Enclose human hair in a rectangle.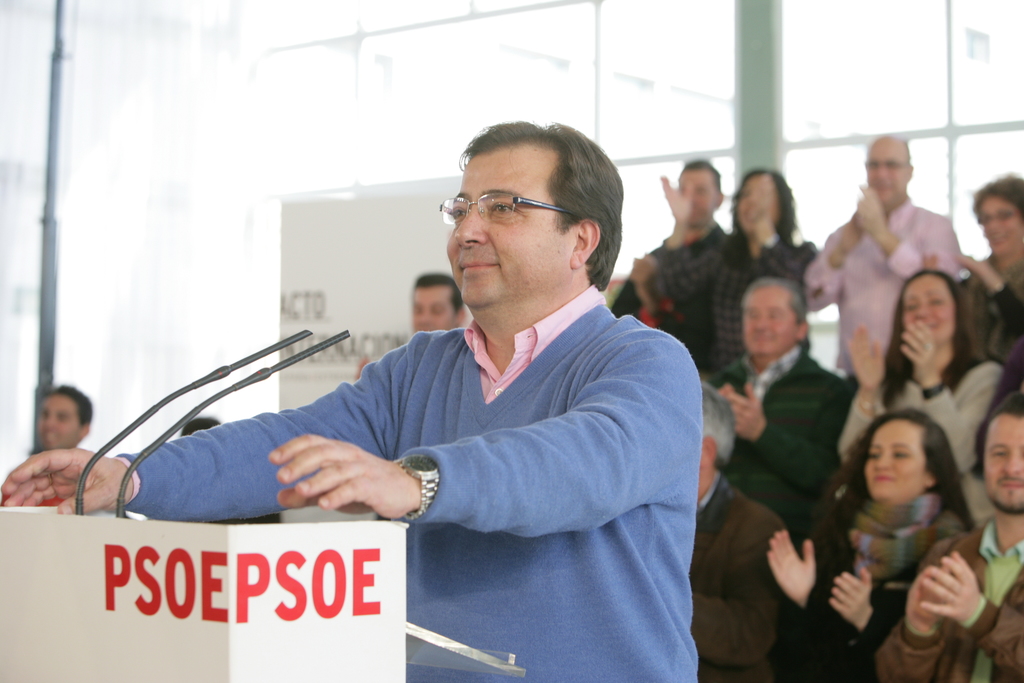
x1=414 y1=273 x2=461 y2=315.
